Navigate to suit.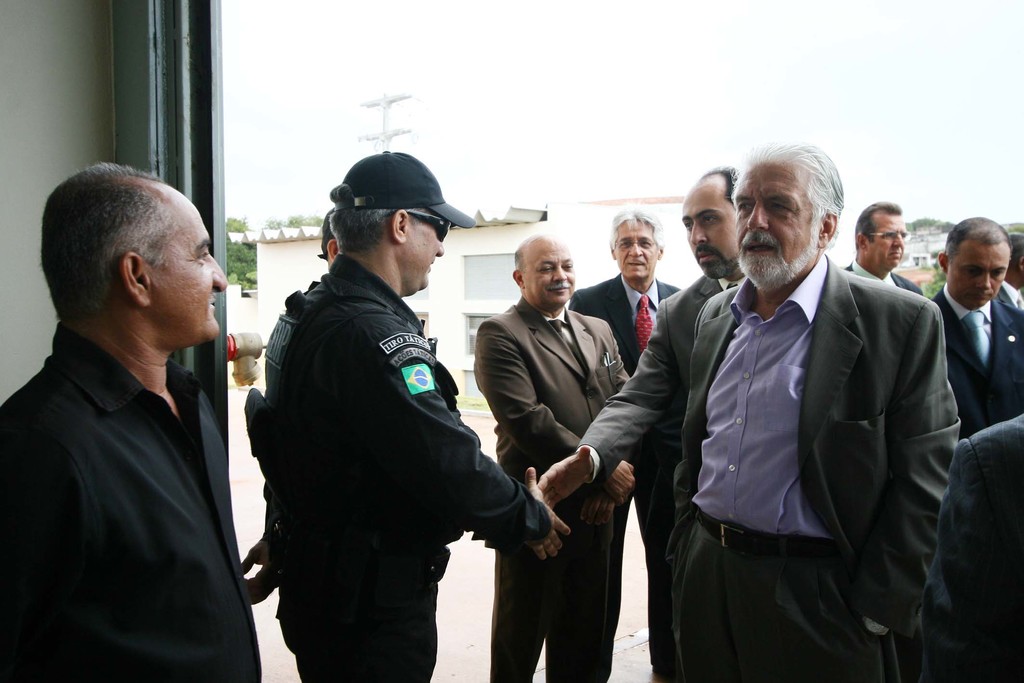
Navigation target: l=838, t=255, r=921, b=297.
